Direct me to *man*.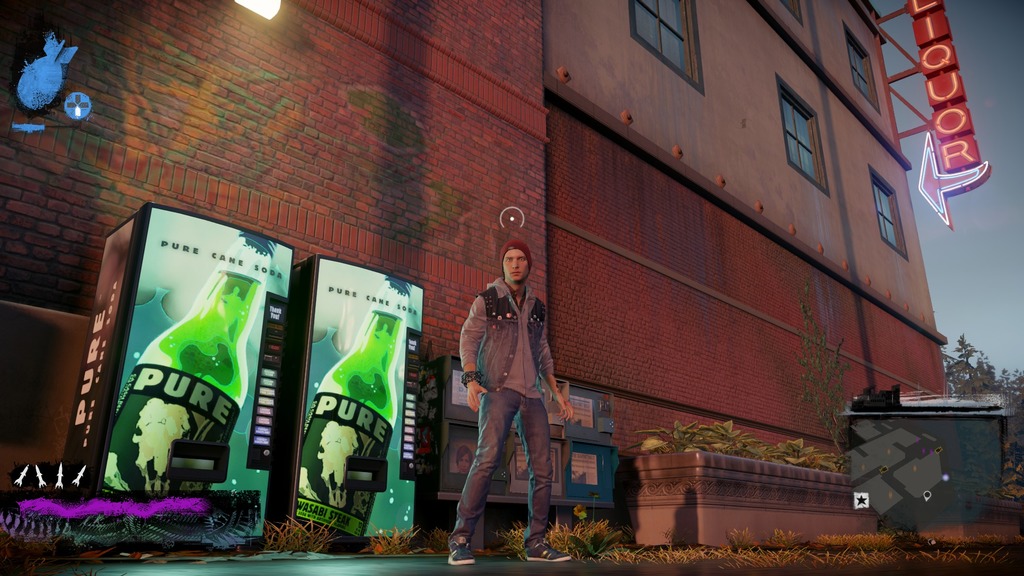
Direction: region(443, 224, 575, 575).
